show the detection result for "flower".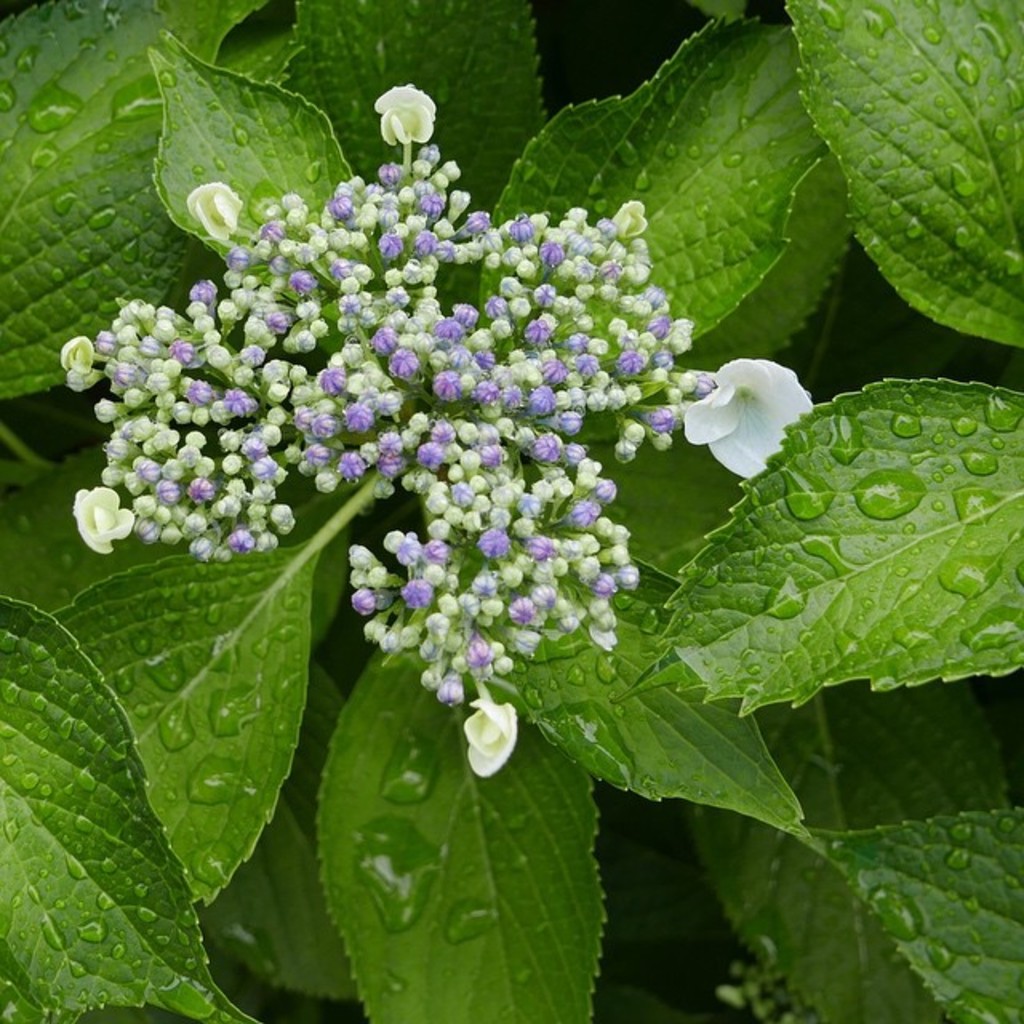
(458,685,512,773).
